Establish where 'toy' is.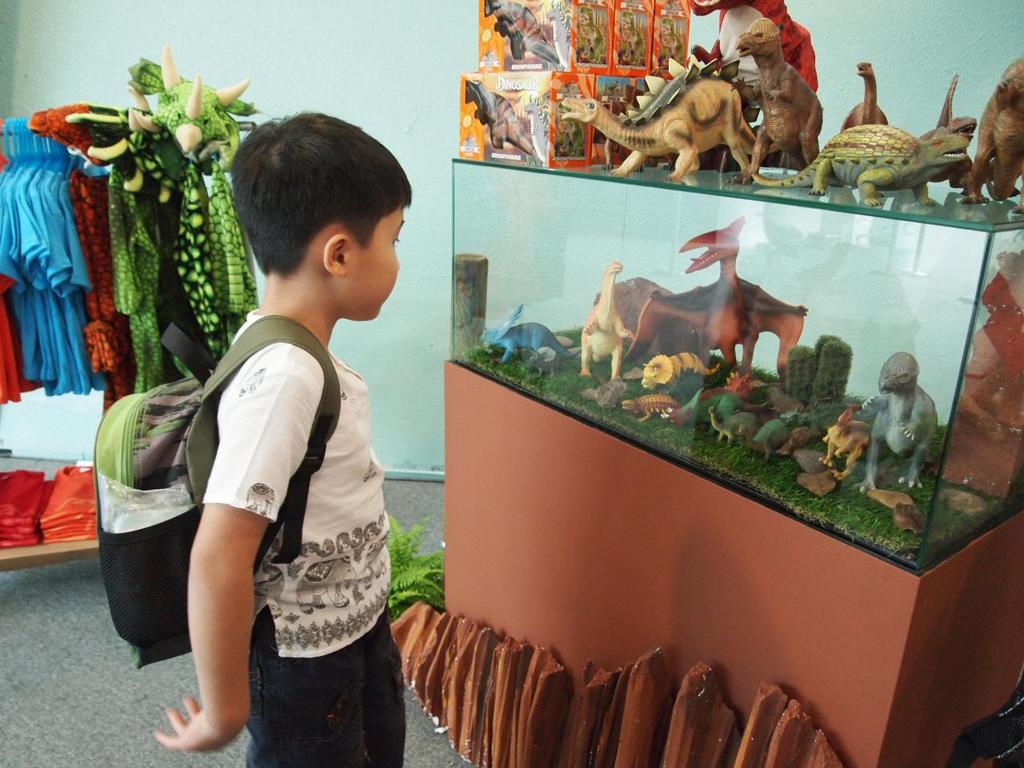
Established at {"x1": 622, "y1": 389, "x2": 681, "y2": 421}.
